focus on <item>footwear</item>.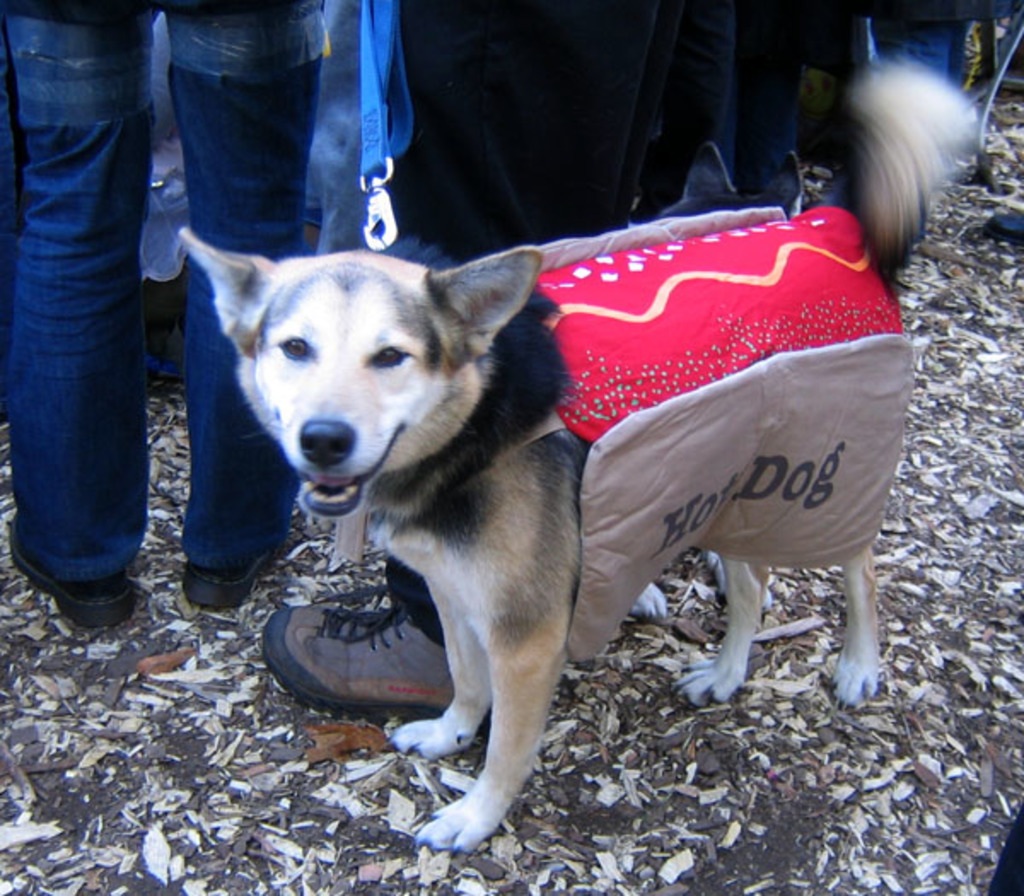
Focused at 27/536/116/642.
